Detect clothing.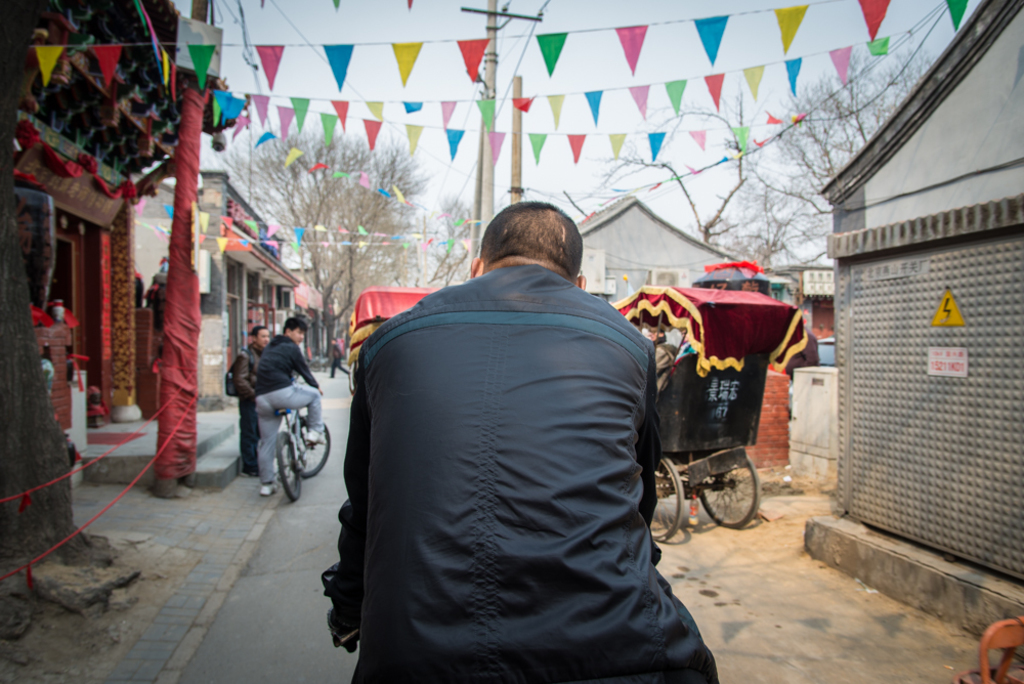
Detected at 225/342/266/480.
